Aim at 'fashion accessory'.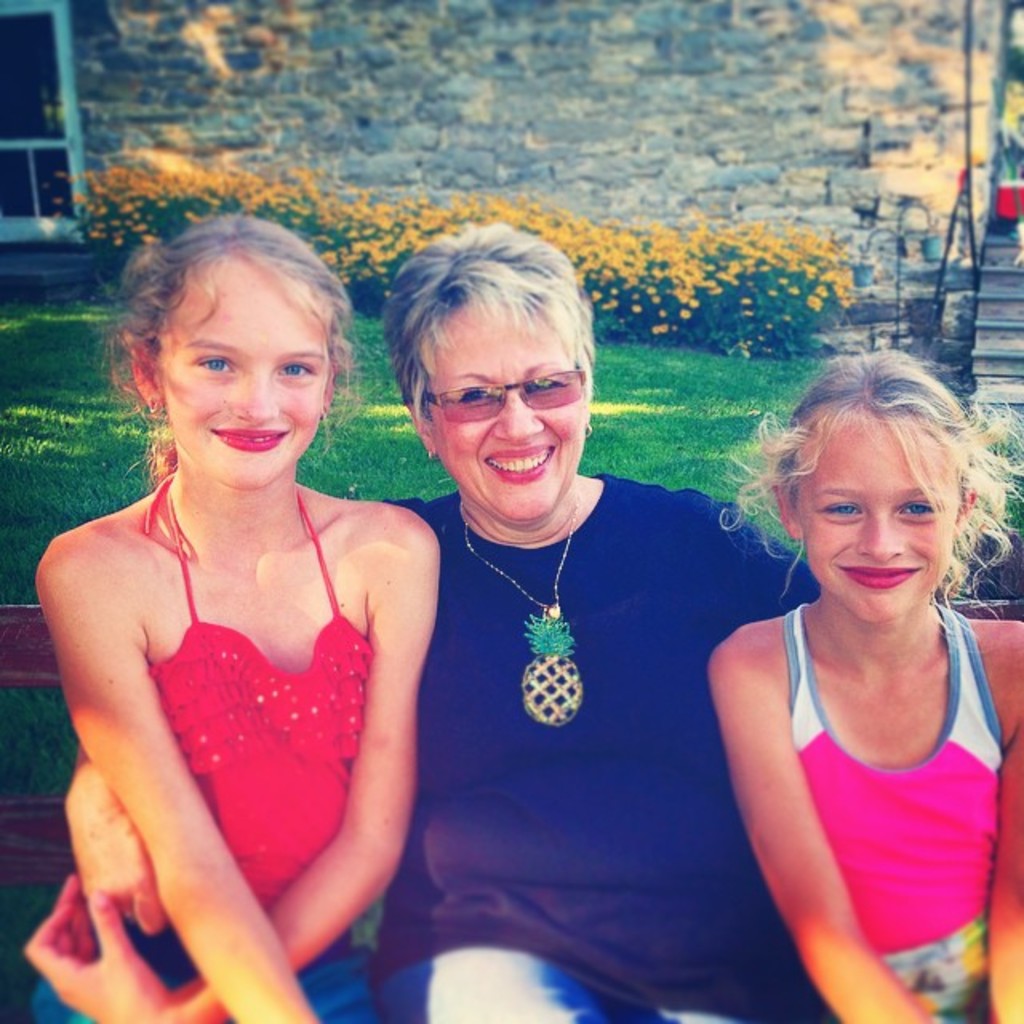
Aimed at bbox=[421, 445, 438, 459].
